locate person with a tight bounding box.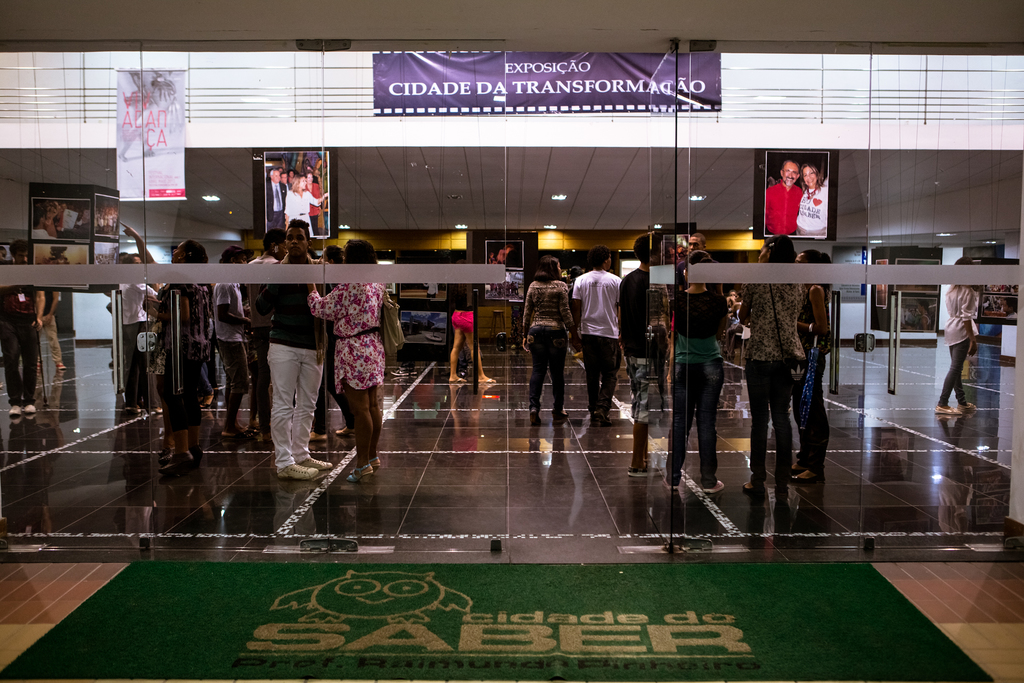
rect(298, 232, 398, 487).
